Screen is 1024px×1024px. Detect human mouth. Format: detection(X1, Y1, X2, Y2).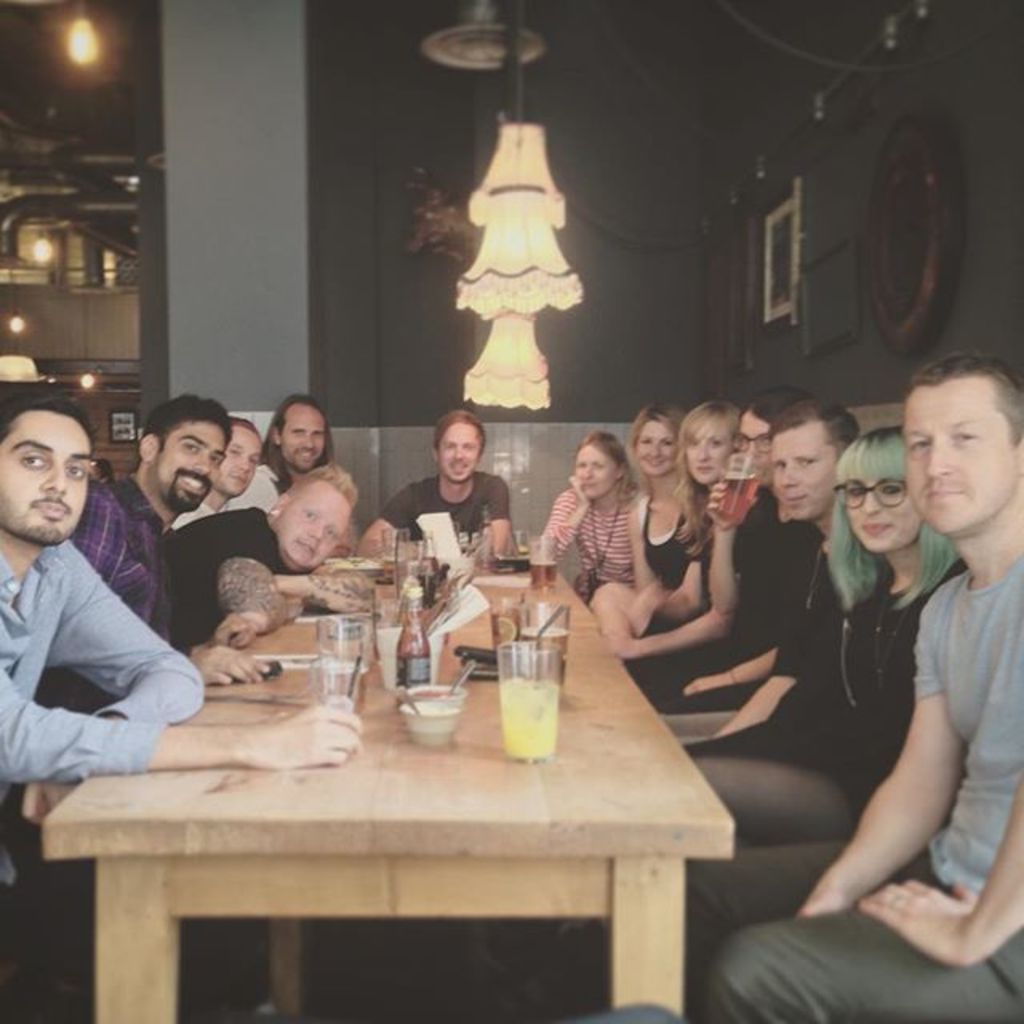
detection(229, 480, 254, 486).
